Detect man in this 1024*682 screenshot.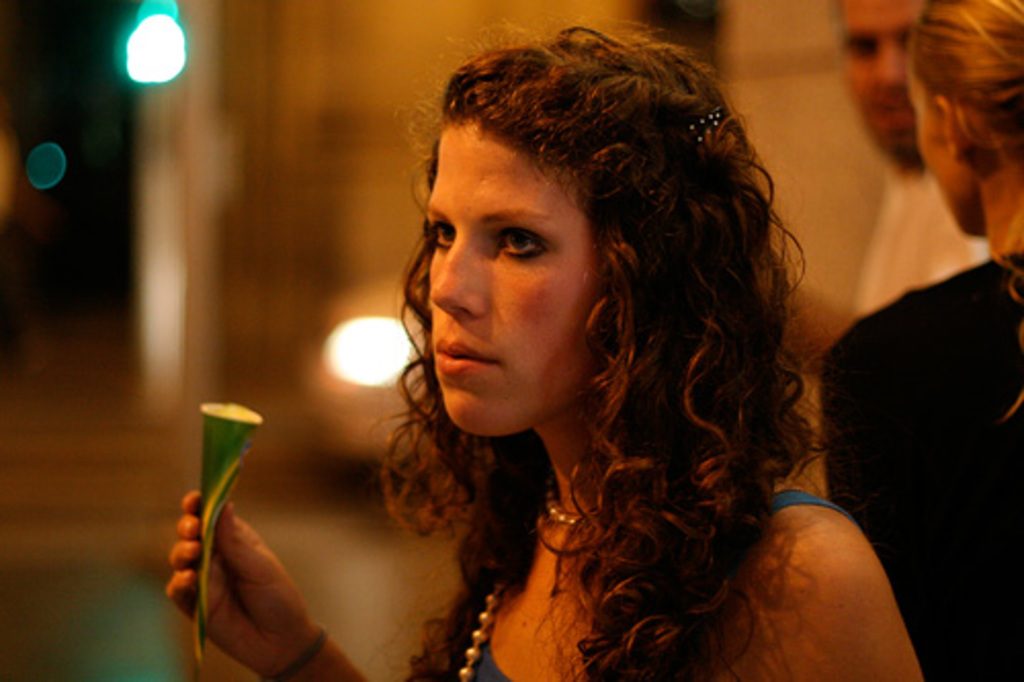
Detection: bbox=(760, 0, 991, 385).
